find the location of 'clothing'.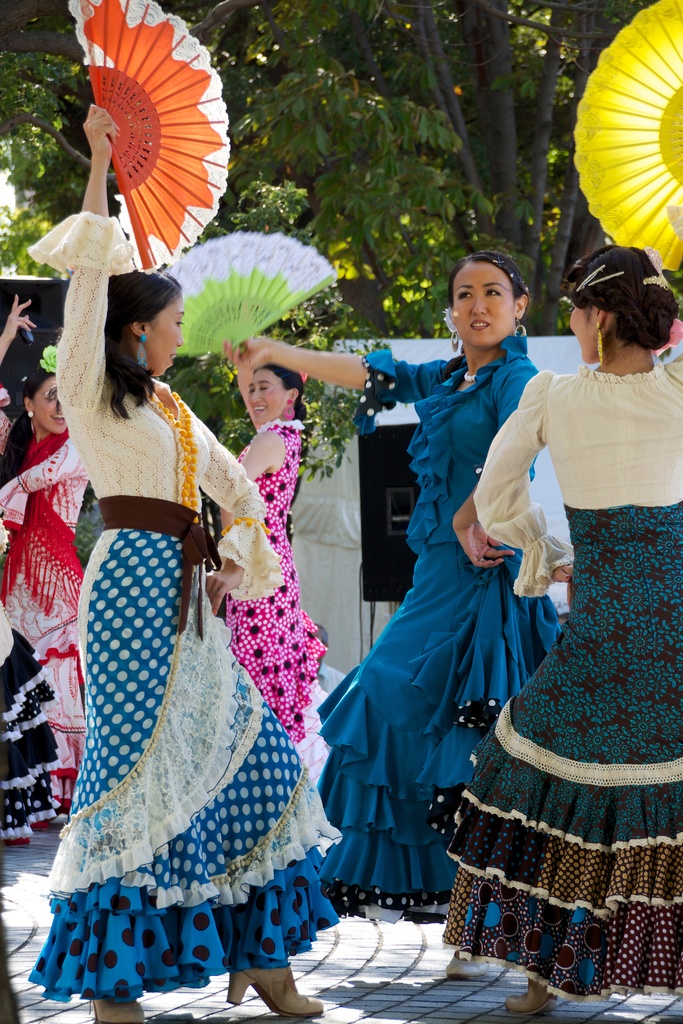
Location: region(218, 404, 330, 746).
